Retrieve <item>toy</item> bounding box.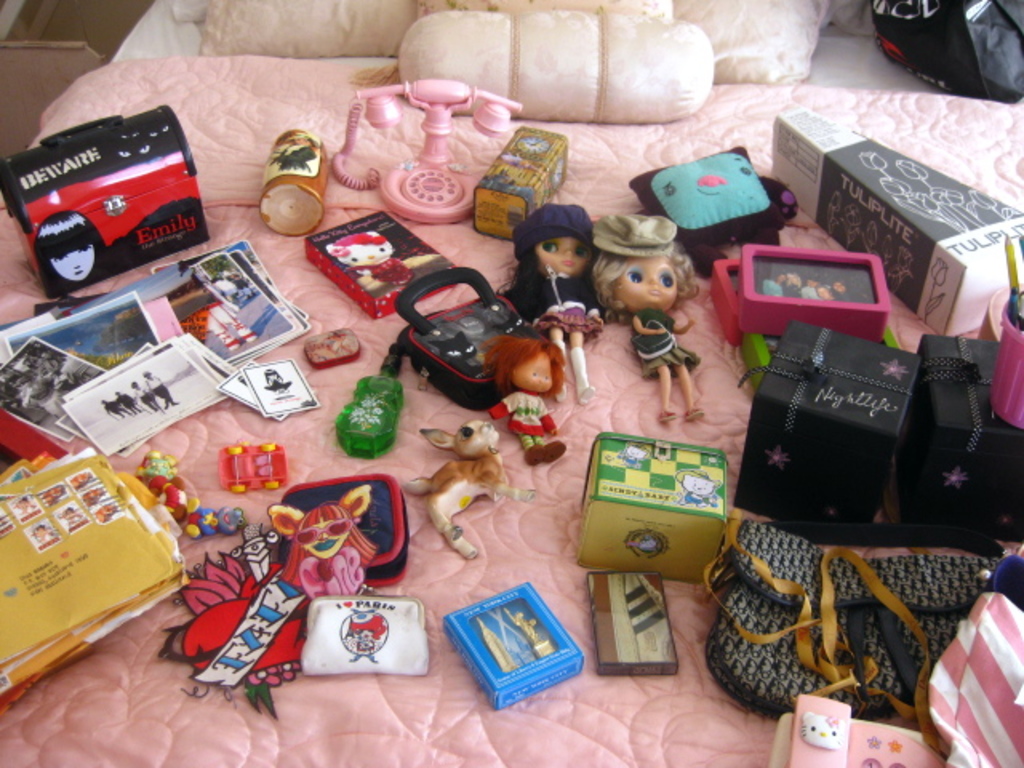
Bounding box: [46, 206, 122, 299].
